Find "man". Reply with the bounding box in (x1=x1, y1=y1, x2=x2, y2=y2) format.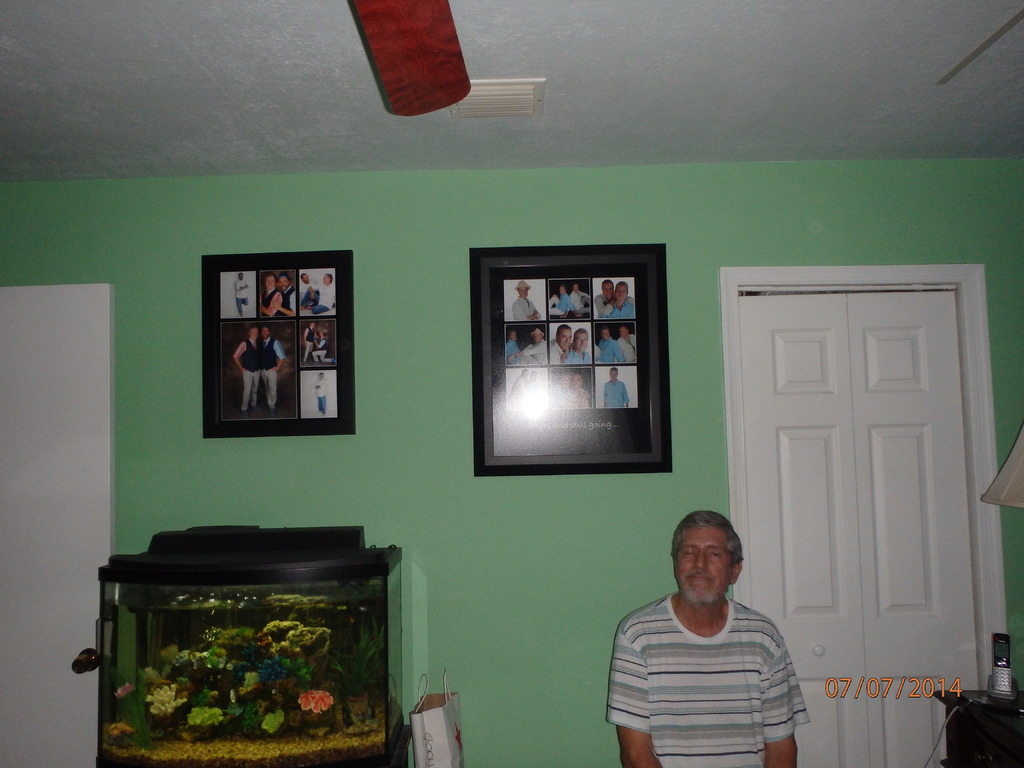
(x1=277, y1=273, x2=296, y2=315).
